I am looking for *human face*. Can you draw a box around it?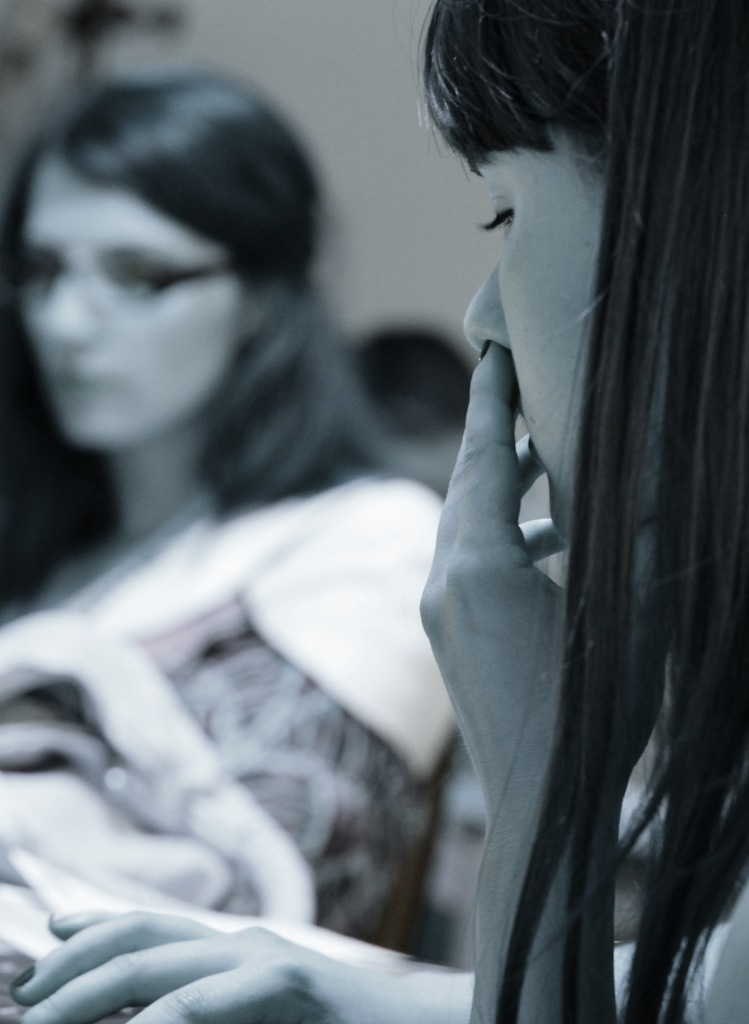
Sure, the bounding box is locate(461, 154, 614, 541).
